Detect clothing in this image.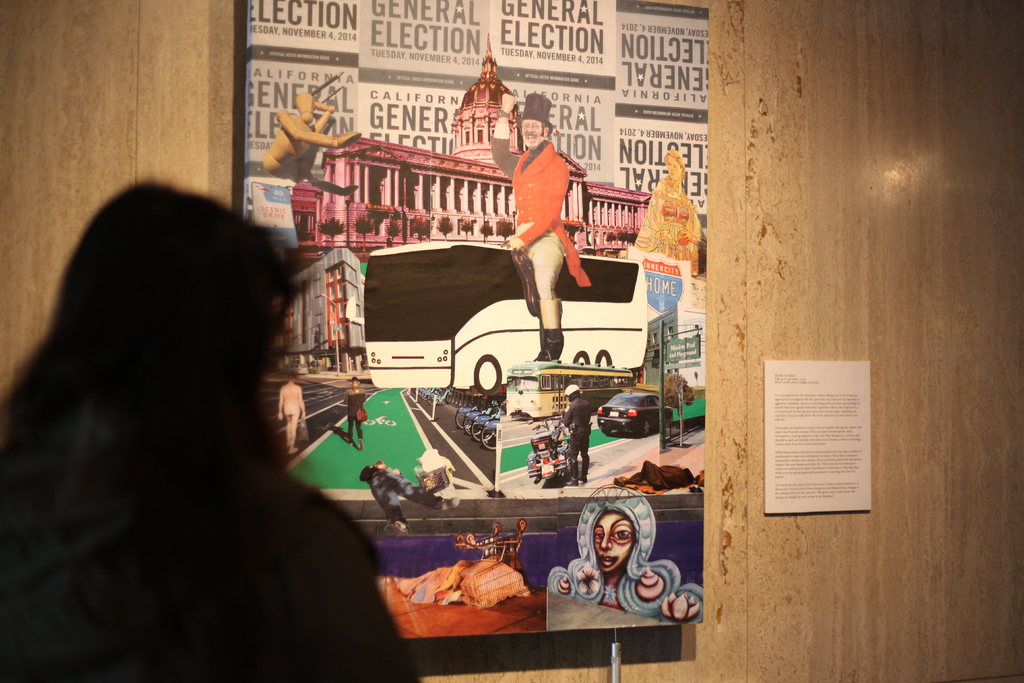
Detection: {"x1": 563, "y1": 394, "x2": 592, "y2": 484}.
